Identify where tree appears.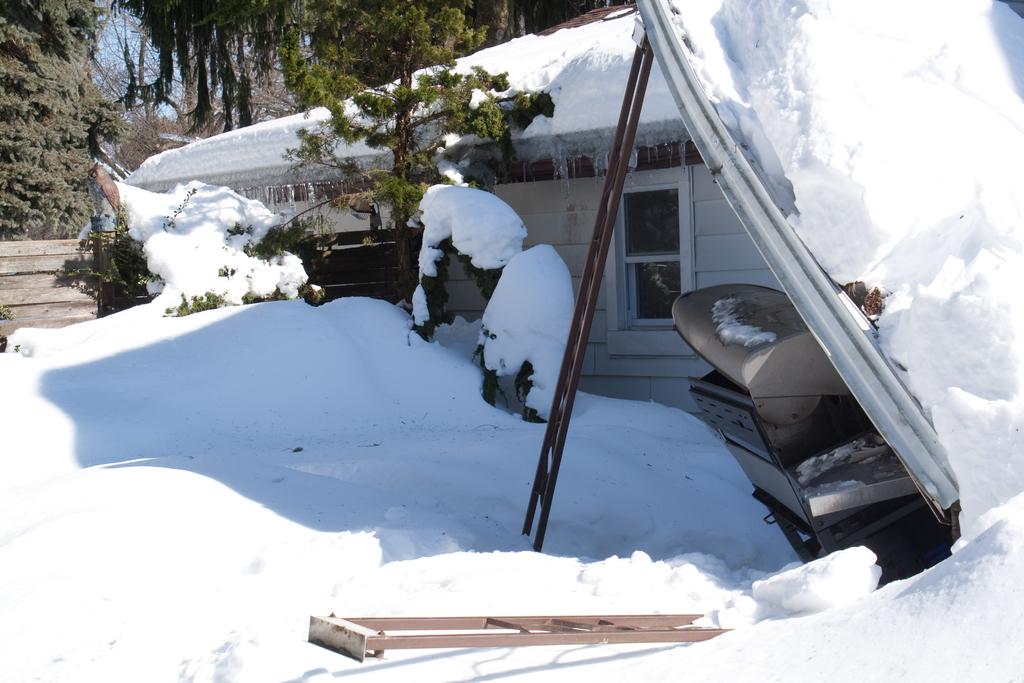
Appears at detection(0, 134, 114, 250).
